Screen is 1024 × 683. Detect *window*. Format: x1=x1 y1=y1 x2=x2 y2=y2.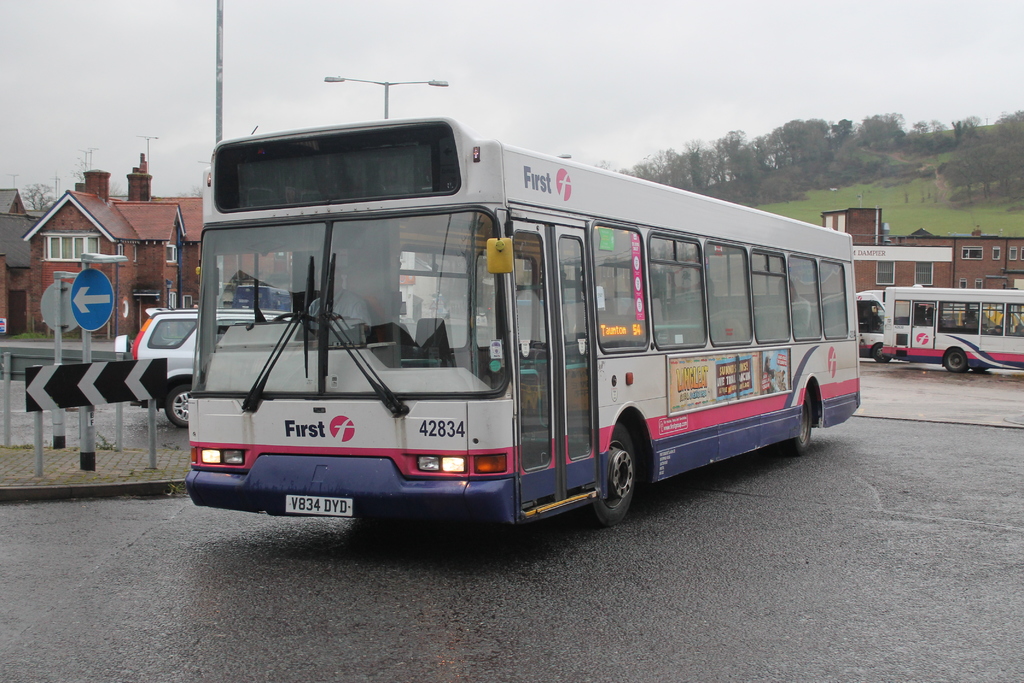
x1=707 y1=236 x2=751 y2=345.
